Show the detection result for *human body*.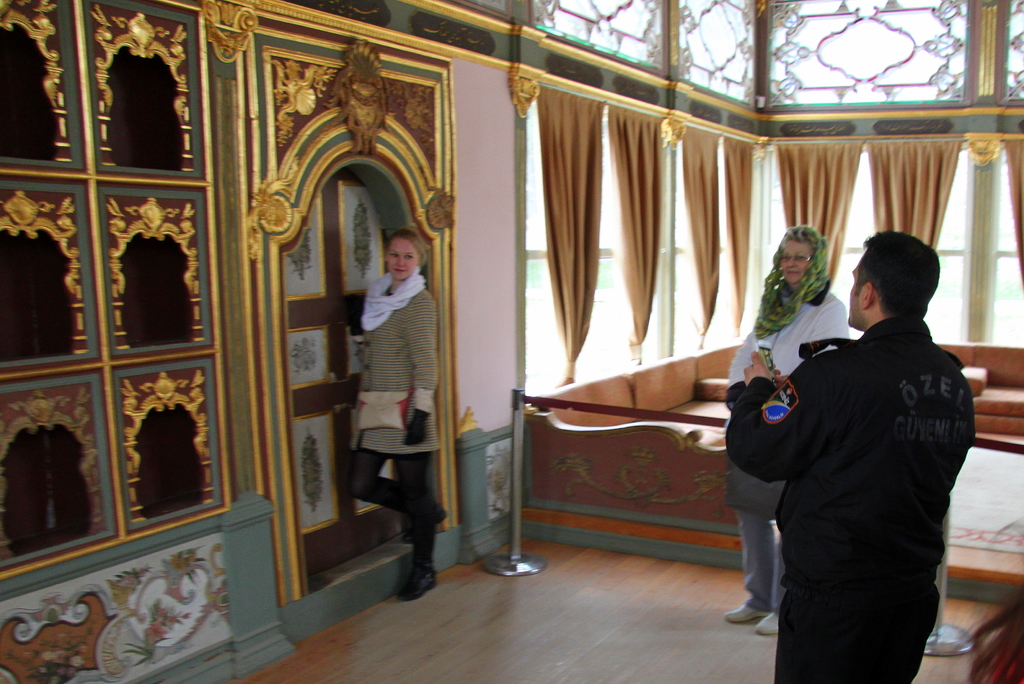
<region>344, 228, 445, 598</region>.
